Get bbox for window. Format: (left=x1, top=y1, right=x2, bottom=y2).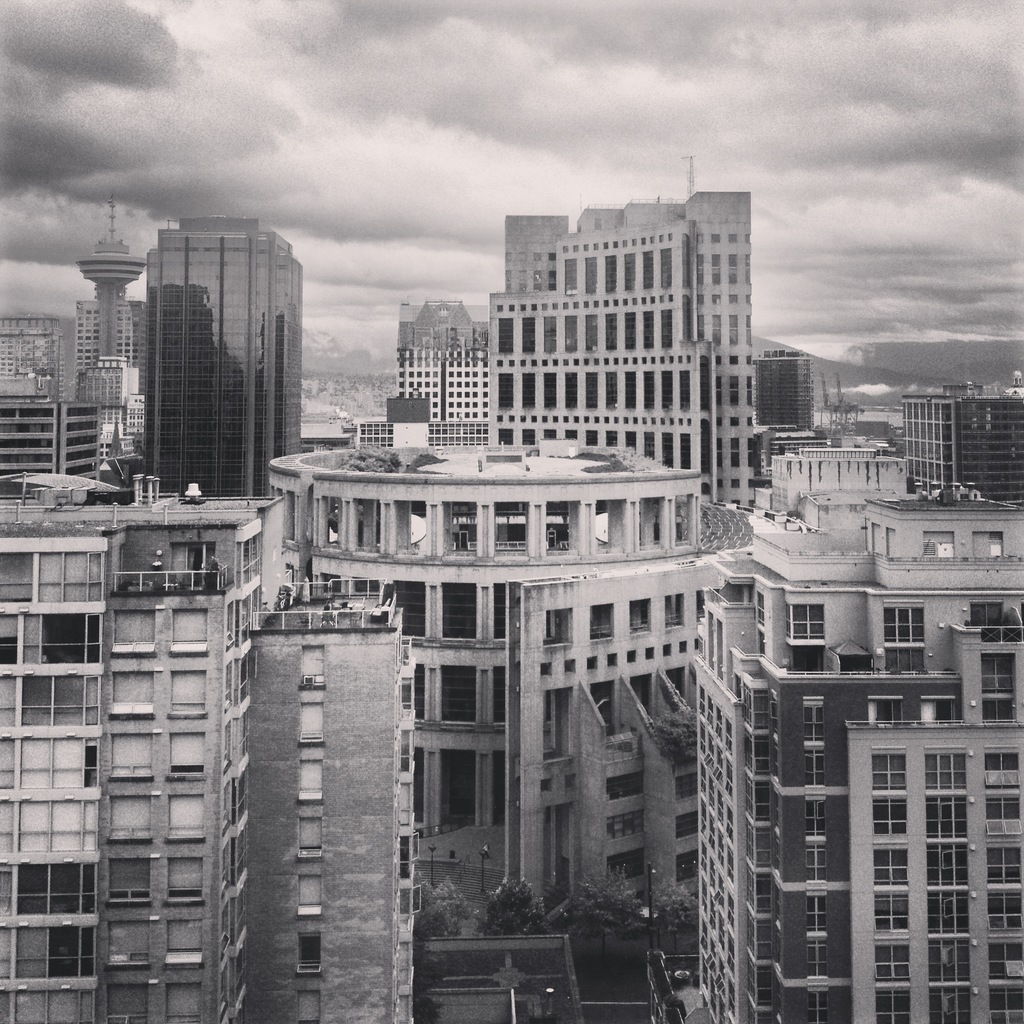
(left=4, top=669, right=100, bottom=717).
